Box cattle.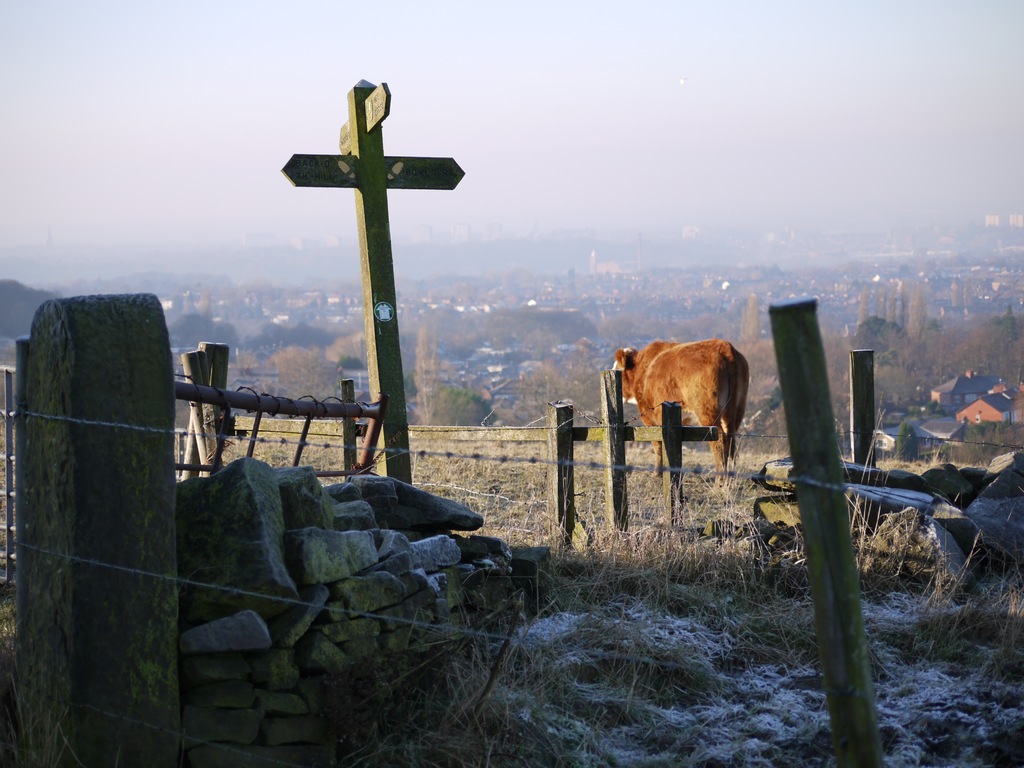
[605, 339, 751, 516].
